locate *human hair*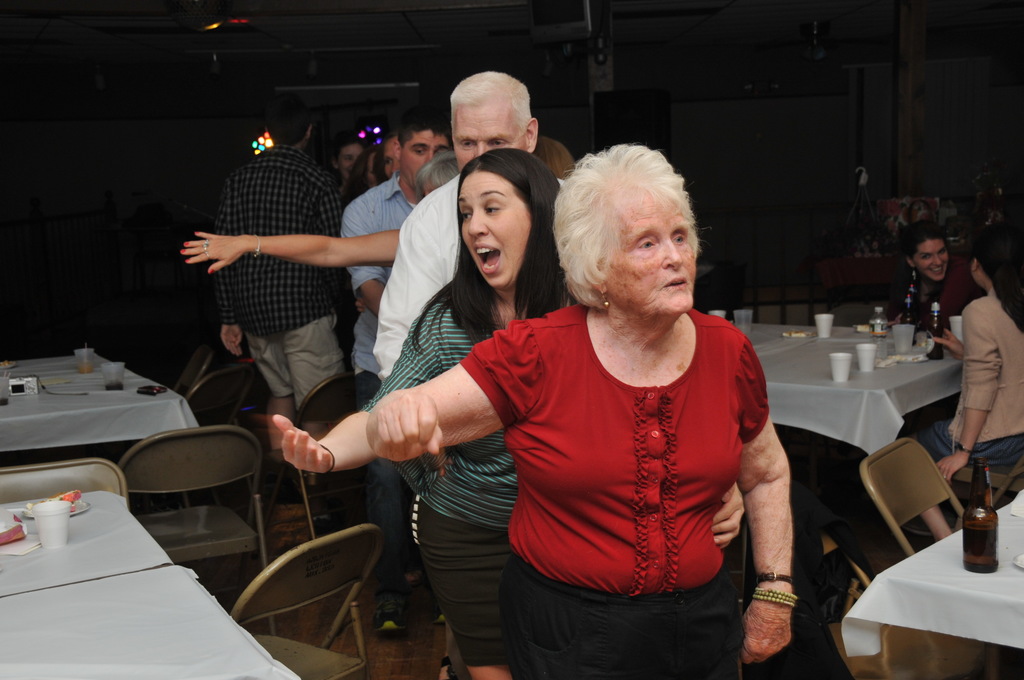
(973, 231, 1023, 334)
